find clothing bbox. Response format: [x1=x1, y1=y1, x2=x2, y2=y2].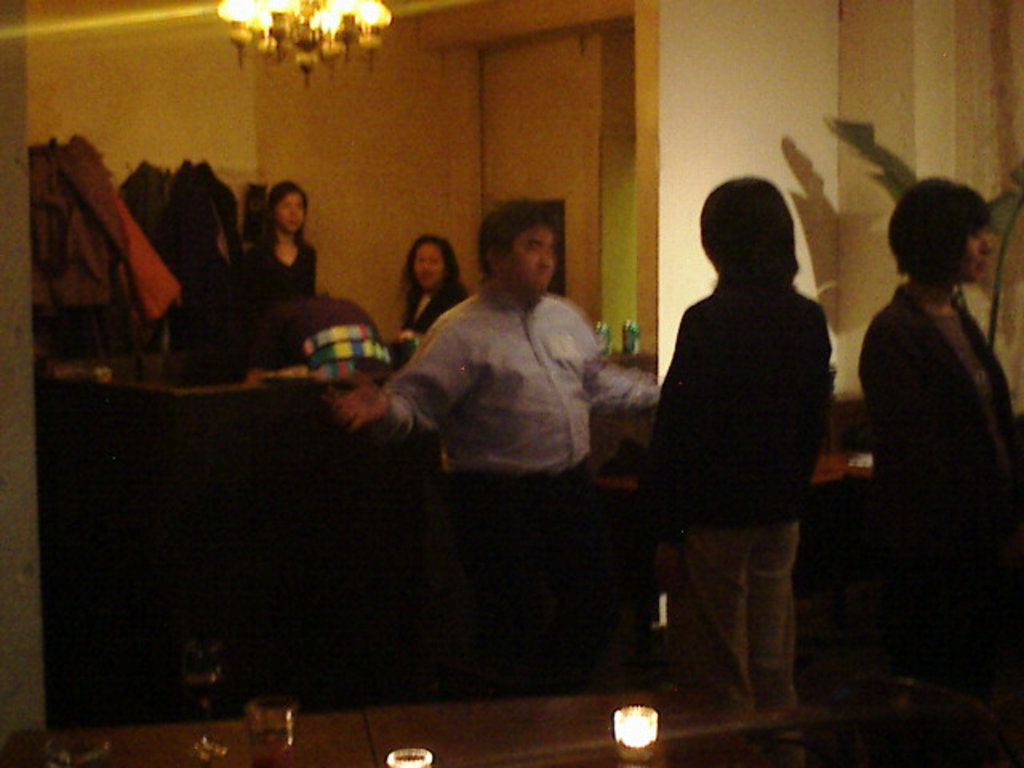
[x1=653, y1=261, x2=821, y2=702].
